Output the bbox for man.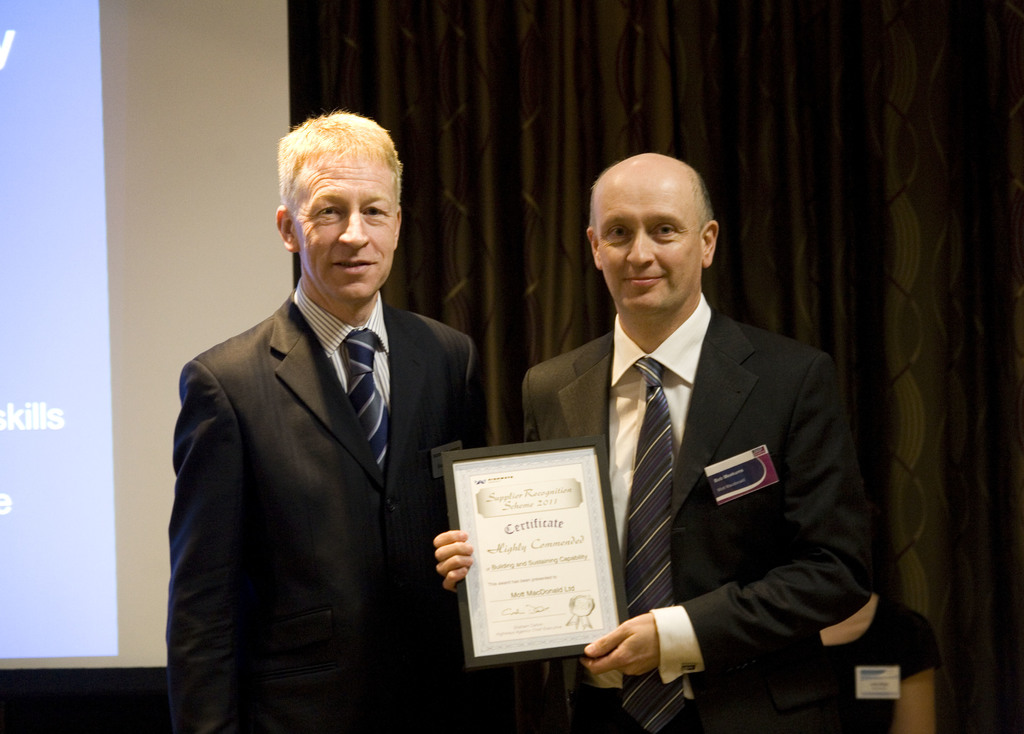
<box>429,151,883,733</box>.
